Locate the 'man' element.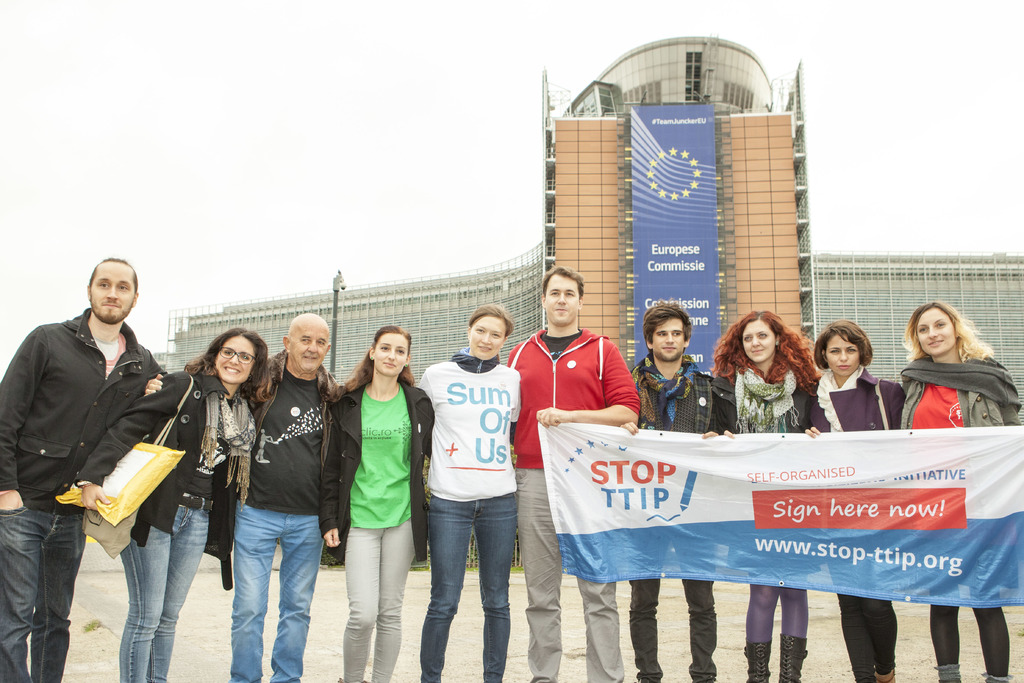
Element bbox: (left=508, top=265, right=641, bottom=682).
